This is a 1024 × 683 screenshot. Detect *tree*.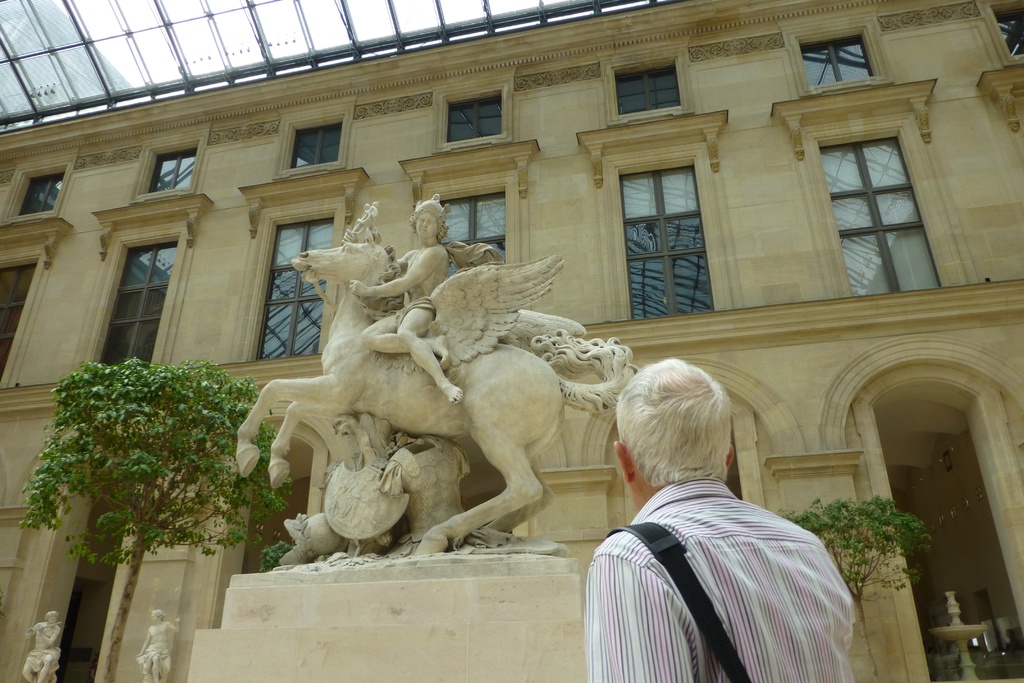
[24,349,303,682].
